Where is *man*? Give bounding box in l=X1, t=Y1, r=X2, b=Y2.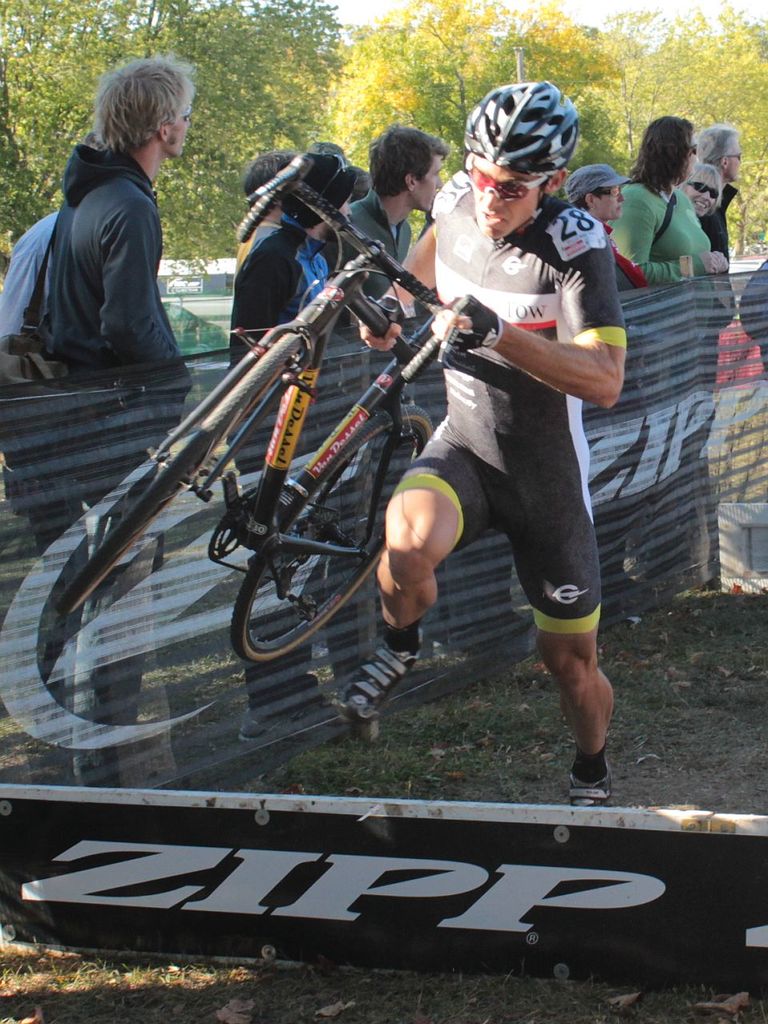
l=690, t=115, r=737, b=278.
